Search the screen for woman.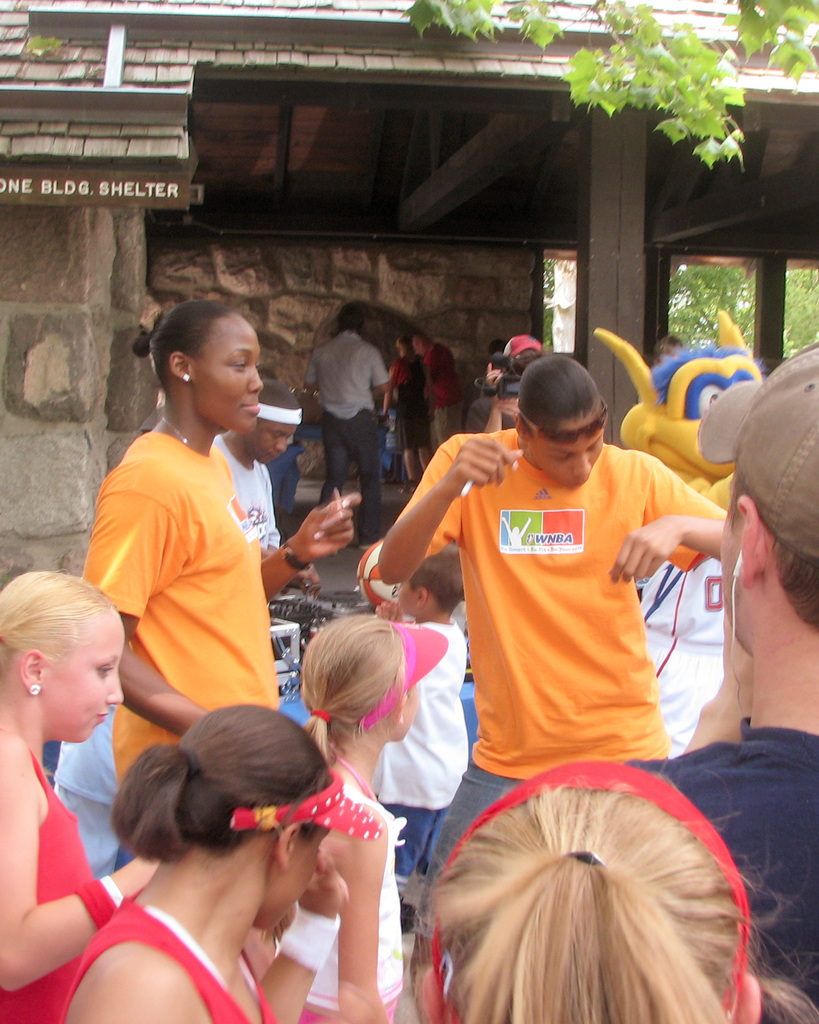
Found at 374,354,728,987.
